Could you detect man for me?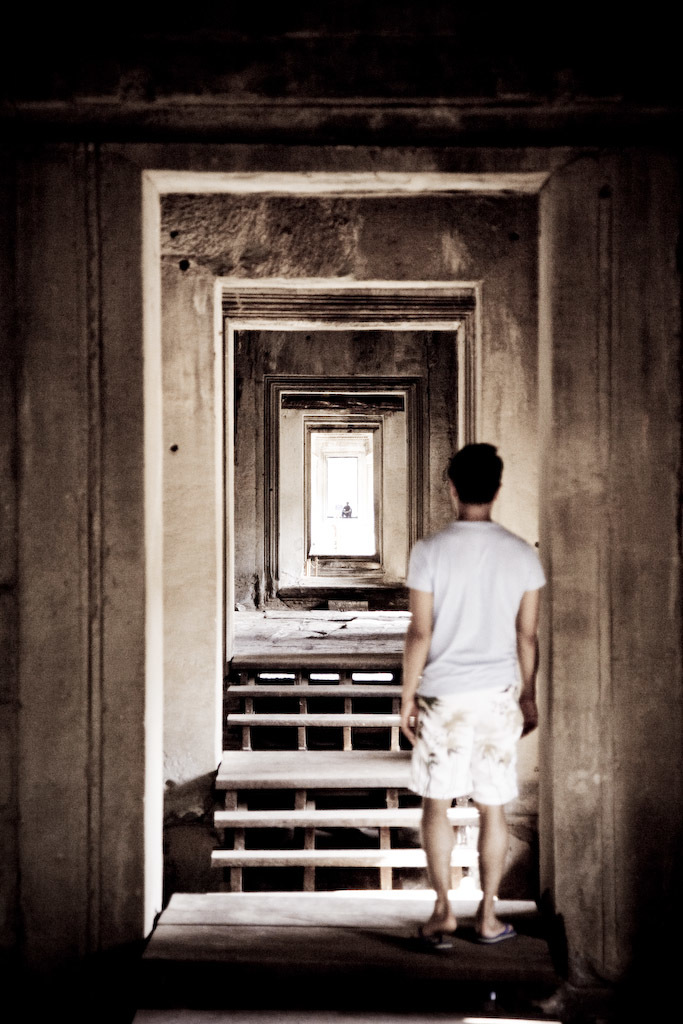
Detection result: 393:436:549:950.
